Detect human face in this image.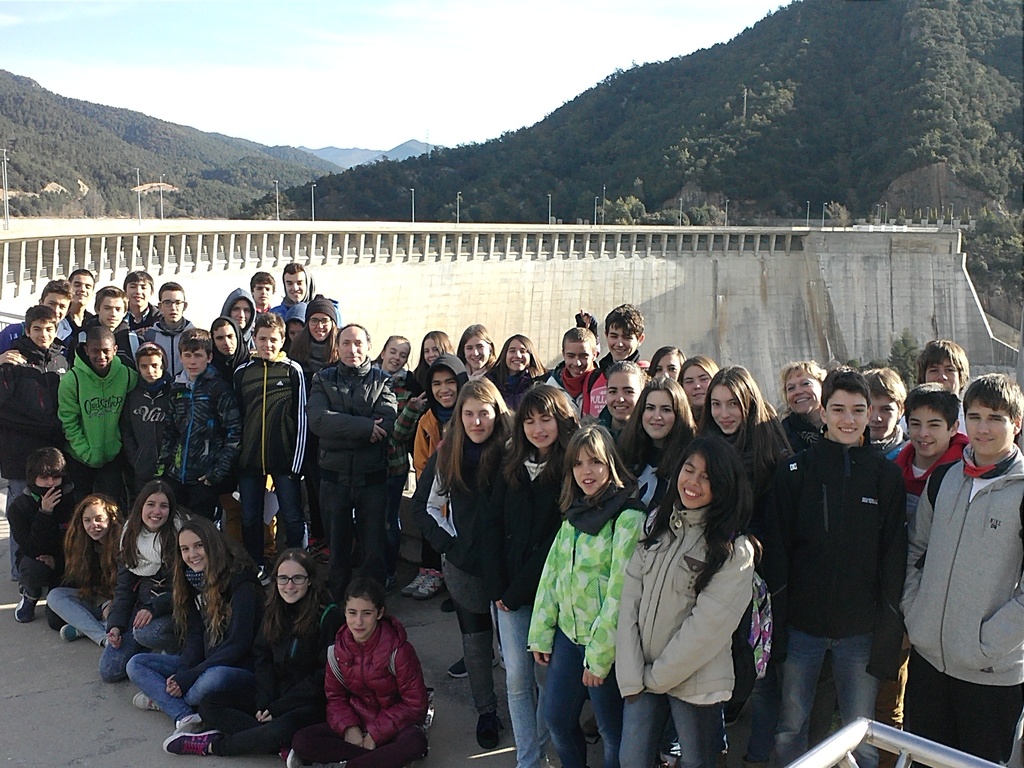
Detection: detection(138, 355, 162, 381).
